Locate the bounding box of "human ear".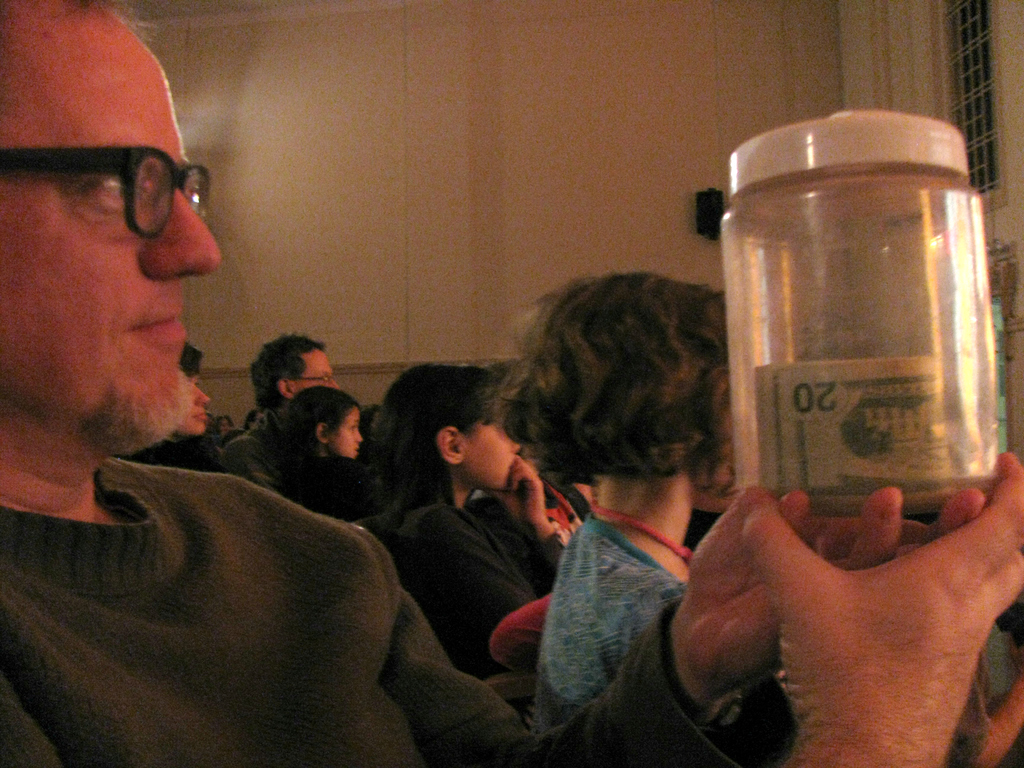
Bounding box: Rect(314, 420, 329, 445).
